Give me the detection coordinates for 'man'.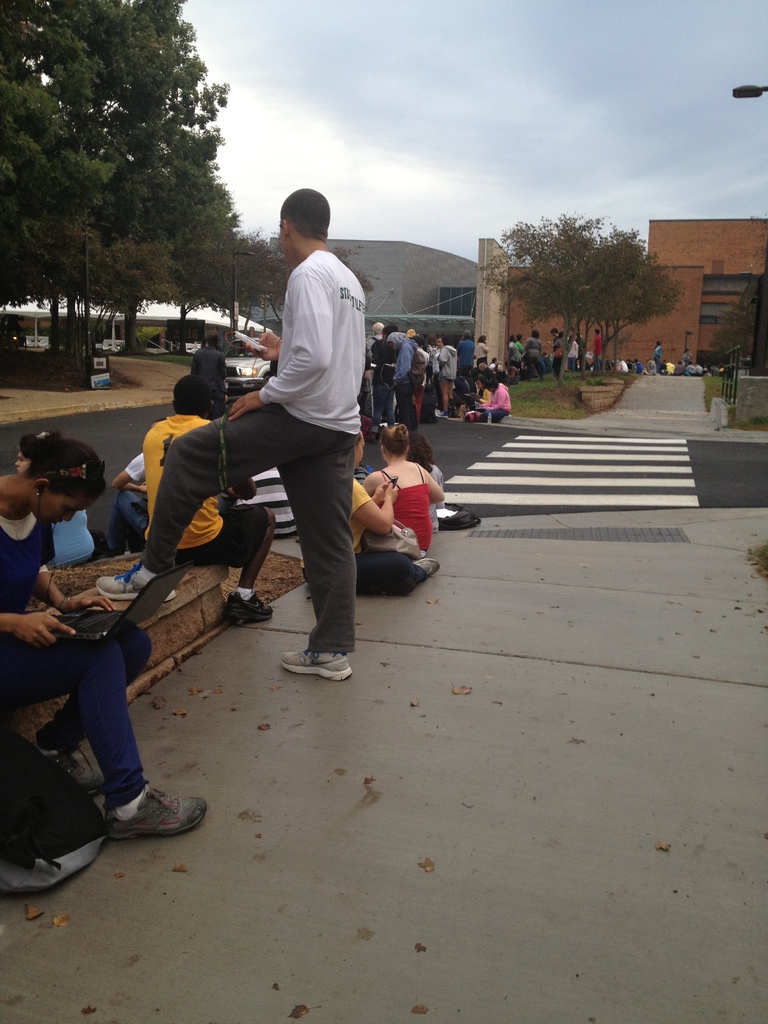
81, 444, 152, 556.
